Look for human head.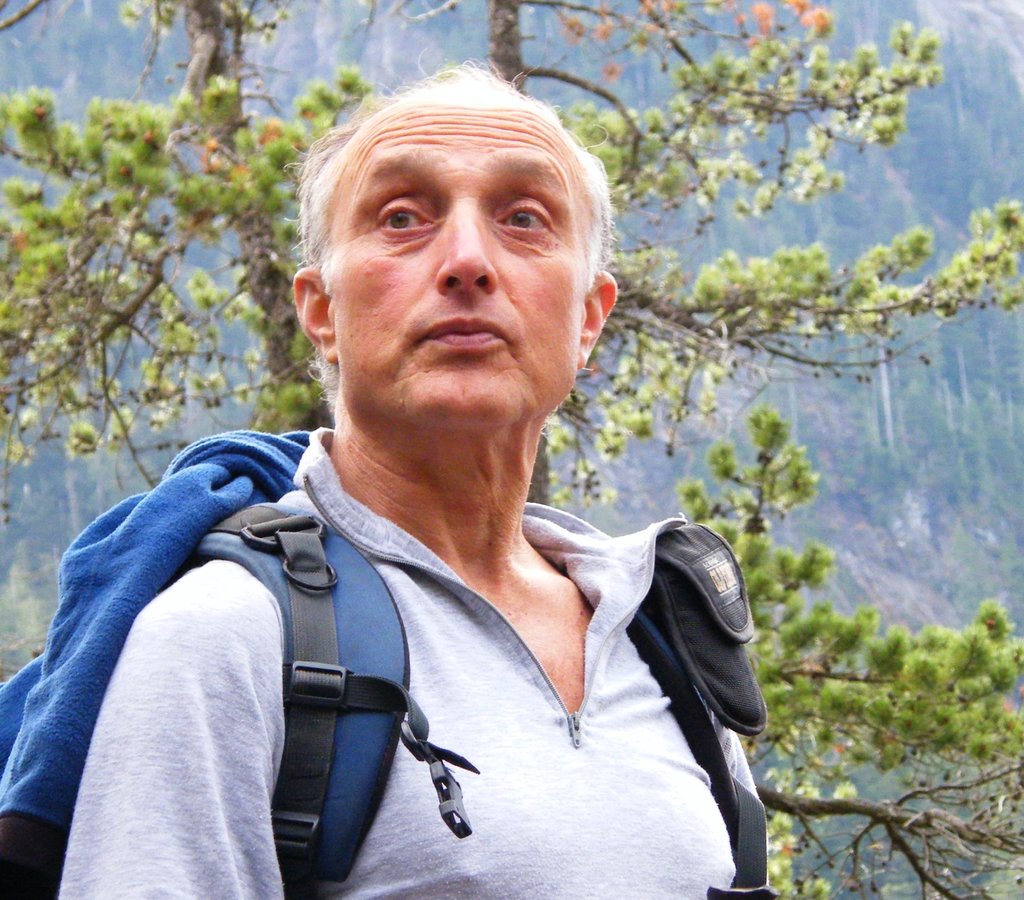
Found: select_region(283, 65, 611, 457).
